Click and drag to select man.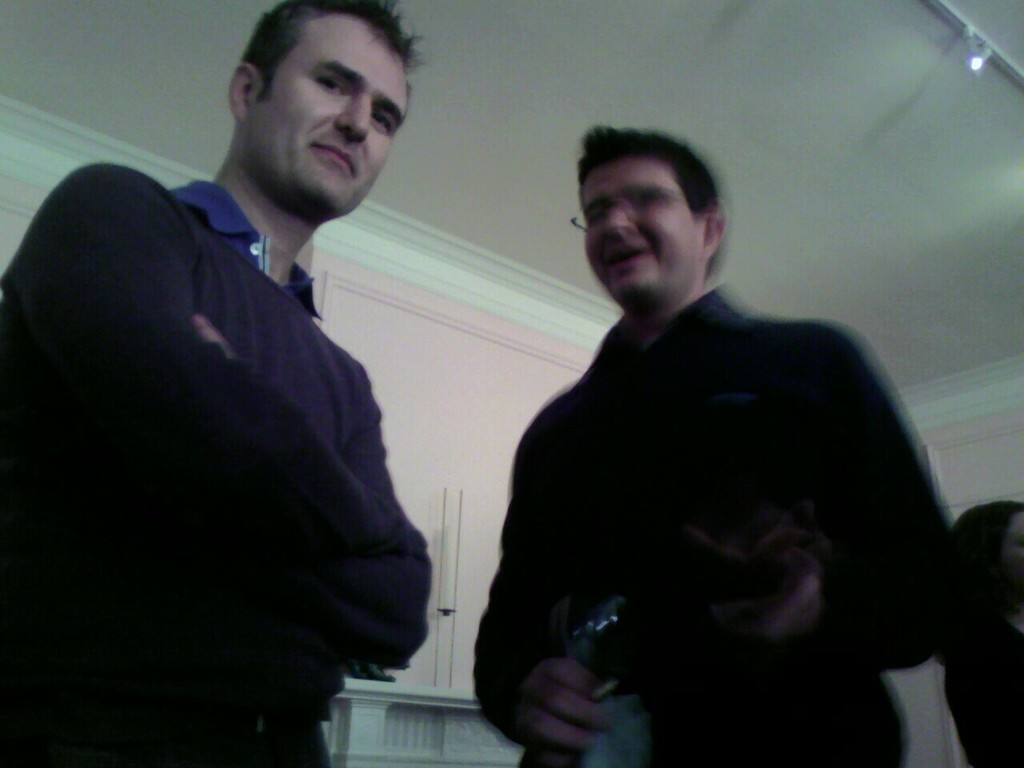
Selection: select_region(475, 124, 957, 767).
